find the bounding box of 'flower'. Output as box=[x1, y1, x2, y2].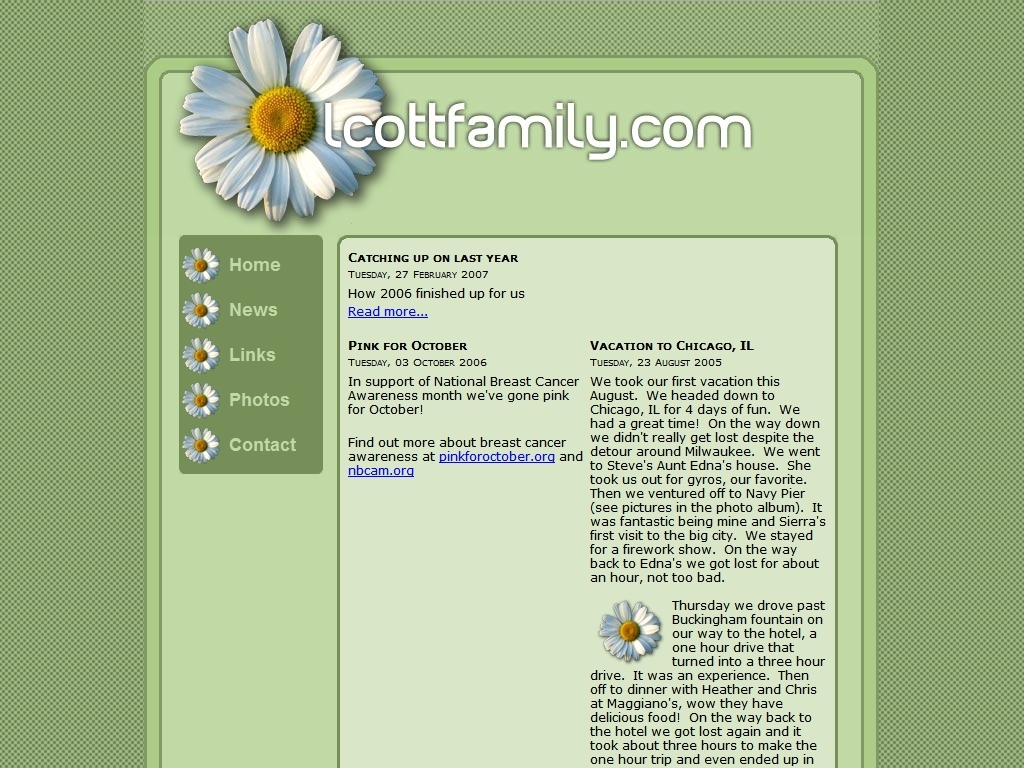
box=[596, 598, 662, 658].
